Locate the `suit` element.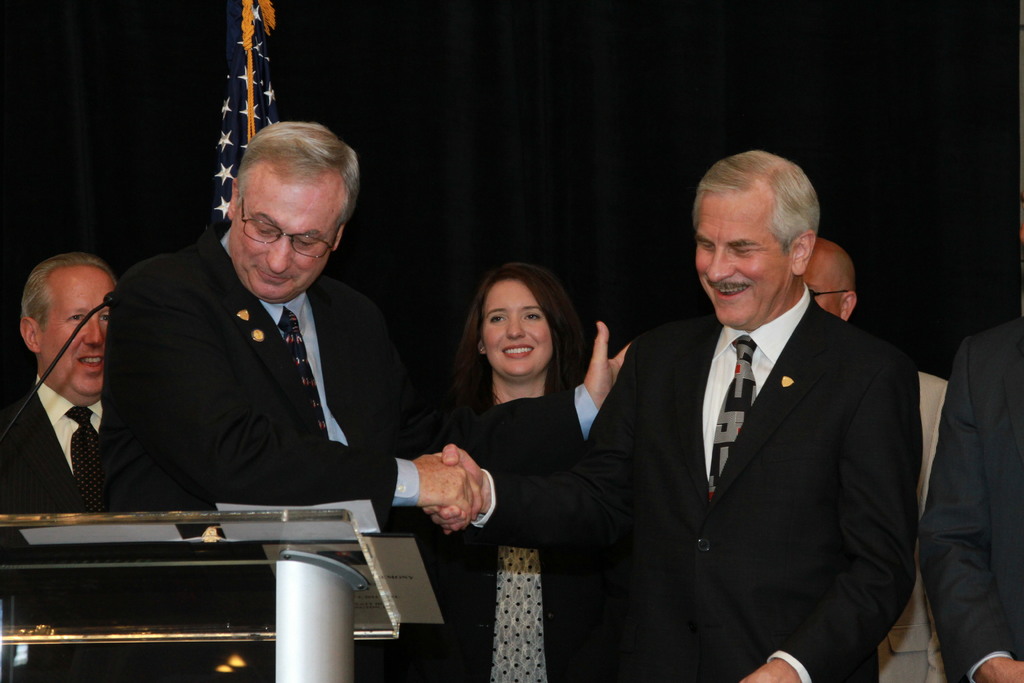
Element bbox: bbox(877, 367, 950, 682).
